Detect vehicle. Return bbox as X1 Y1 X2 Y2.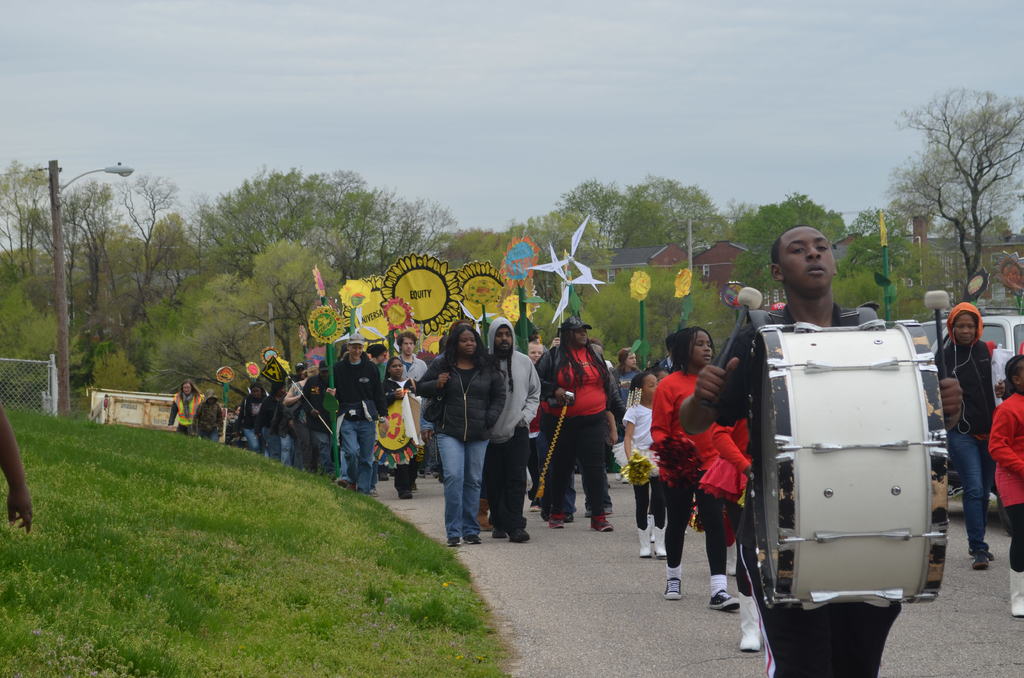
922 301 1023 357.
